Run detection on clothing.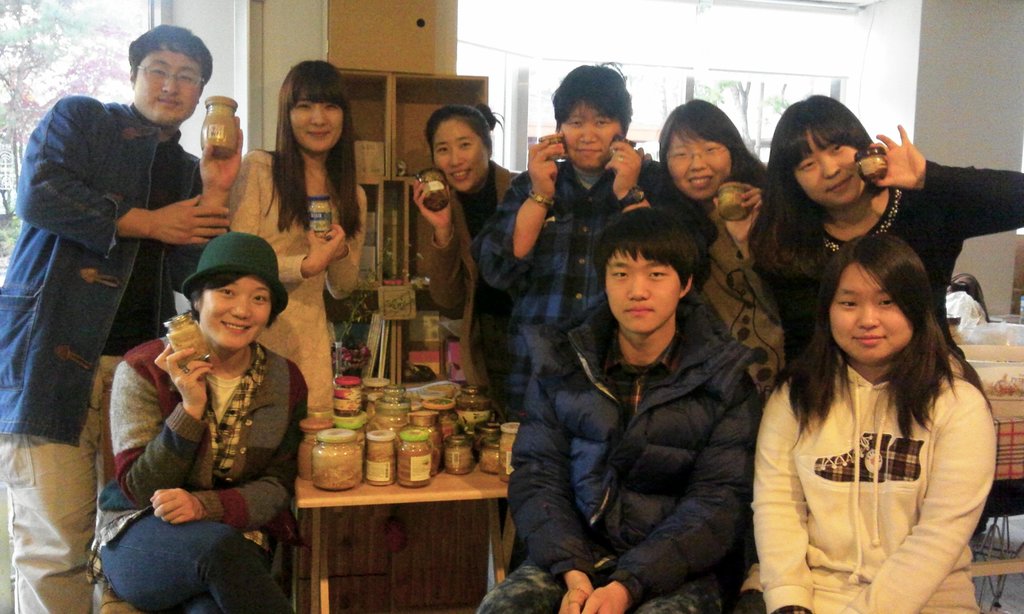
Result: [779, 157, 1023, 351].
